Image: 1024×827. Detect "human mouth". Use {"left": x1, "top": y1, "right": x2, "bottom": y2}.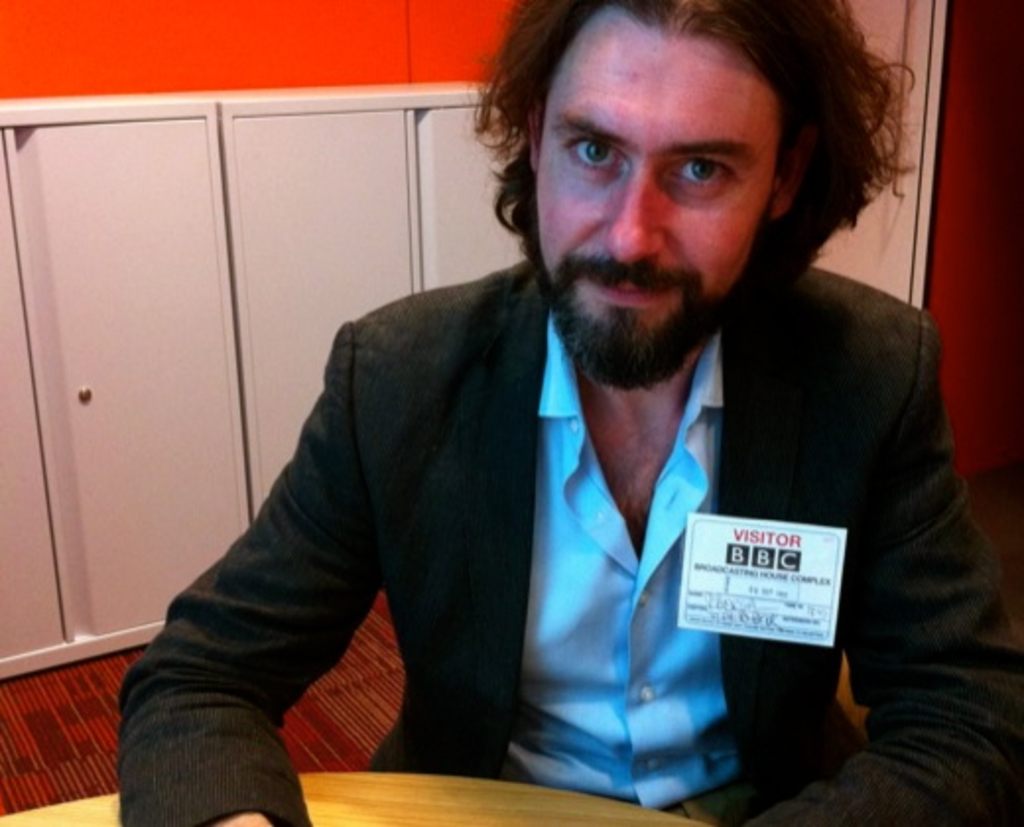
{"left": 589, "top": 280, "right": 673, "bottom": 303}.
